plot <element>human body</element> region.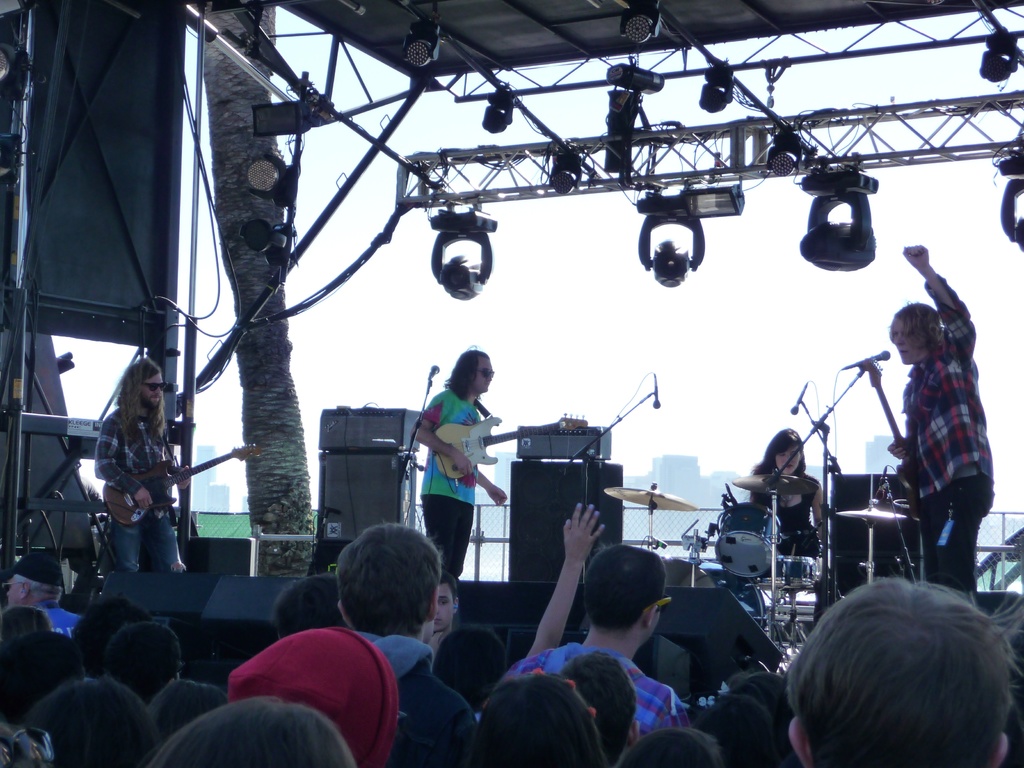
Plotted at <region>90, 353, 190, 567</region>.
